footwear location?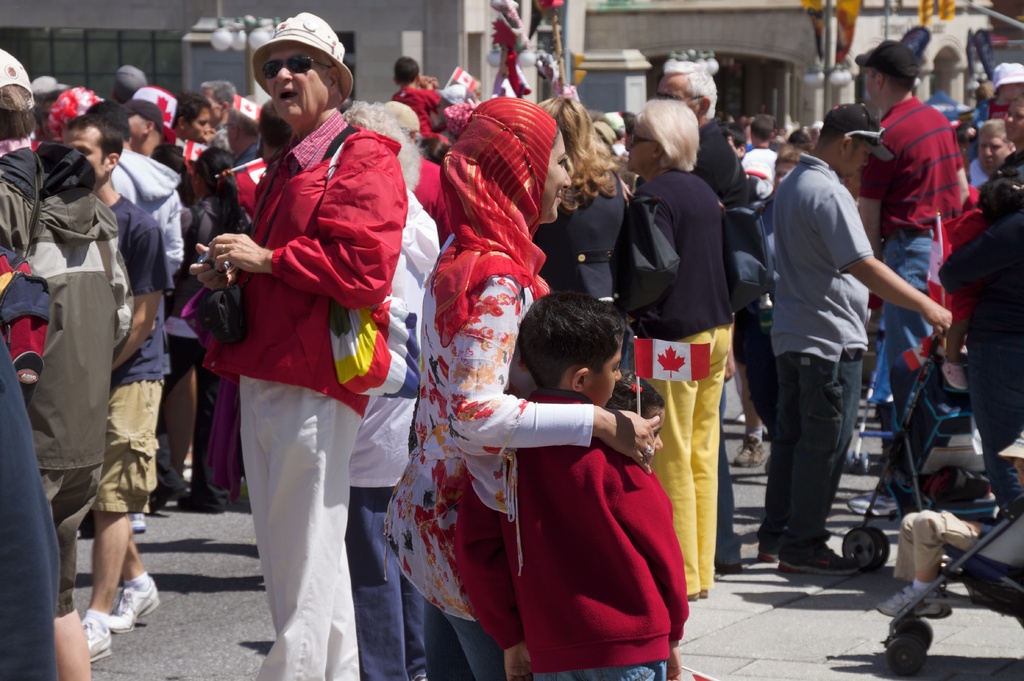
108, 573, 160, 630
